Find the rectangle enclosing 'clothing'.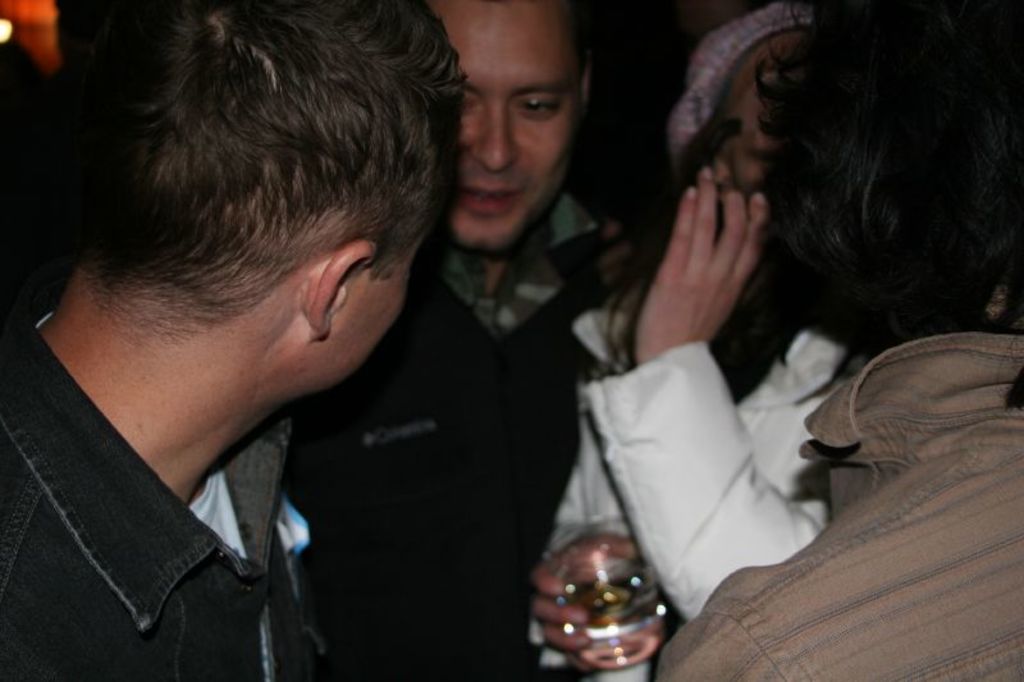
detection(561, 320, 846, 681).
